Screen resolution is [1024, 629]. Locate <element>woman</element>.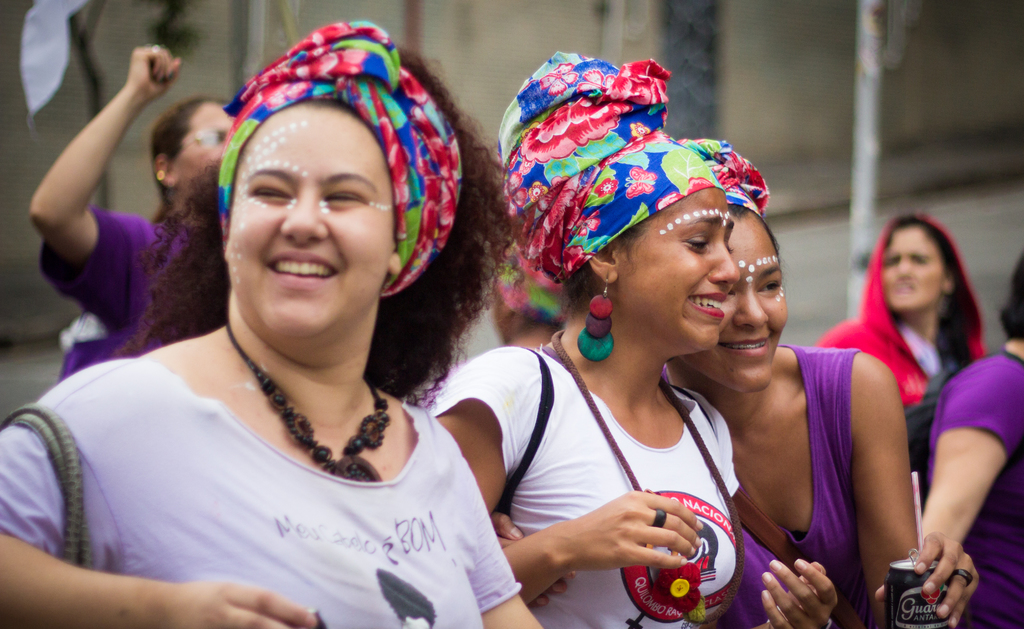
x1=0 y1=31 x2=541 y2=628.
